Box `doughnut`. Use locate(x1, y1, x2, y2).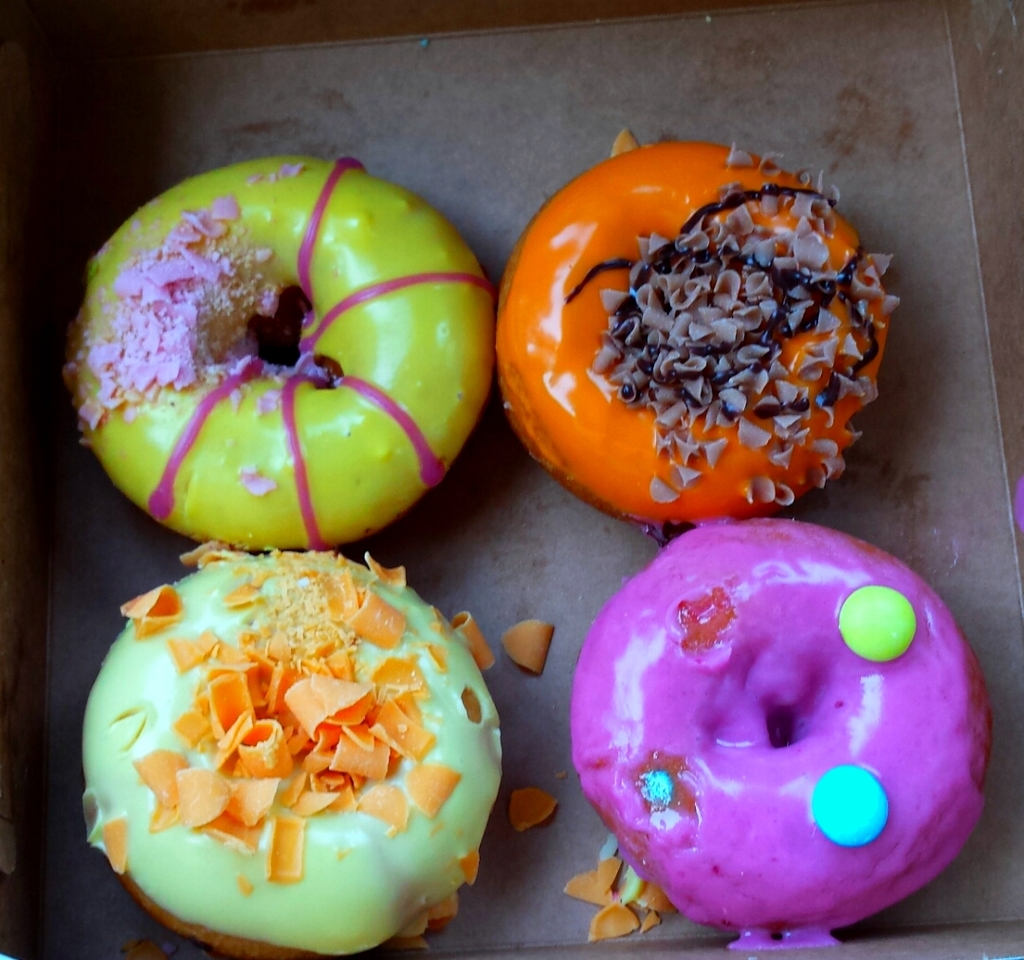
locate(82, 557, 519, 959).
